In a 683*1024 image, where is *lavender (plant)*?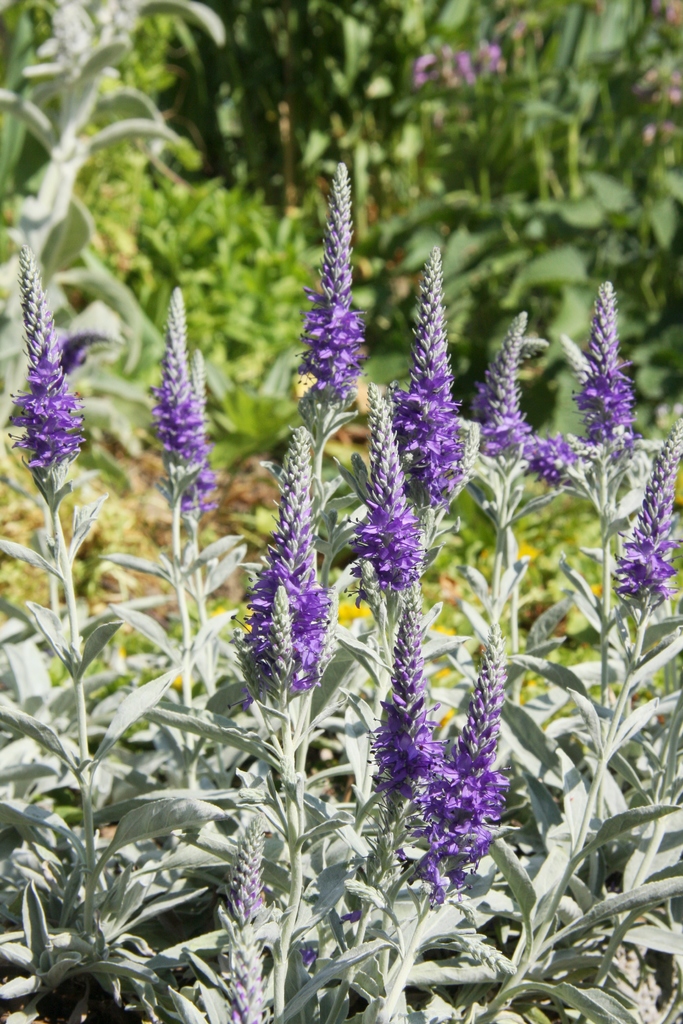
x1=147 y1=294 x2=212 y2=528.
